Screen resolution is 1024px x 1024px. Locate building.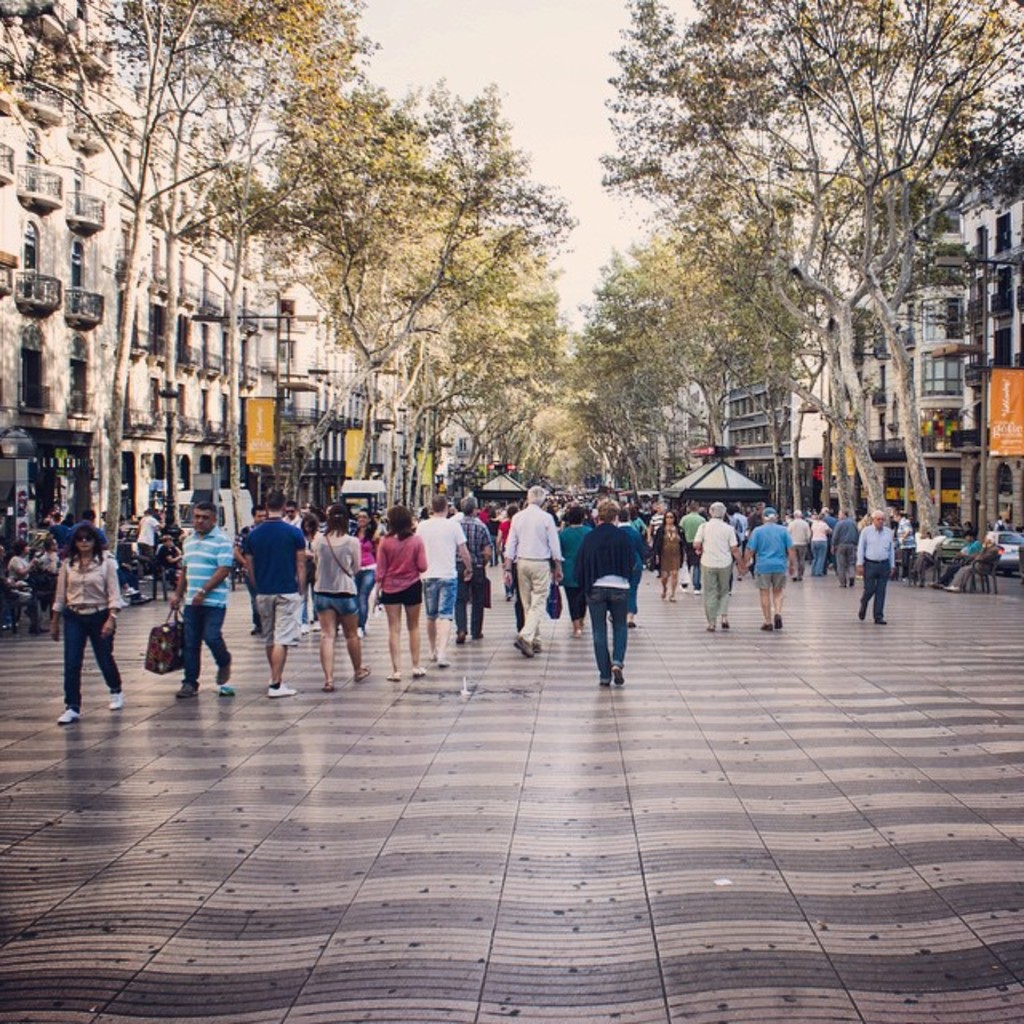
[0, 0, 442, 565].
